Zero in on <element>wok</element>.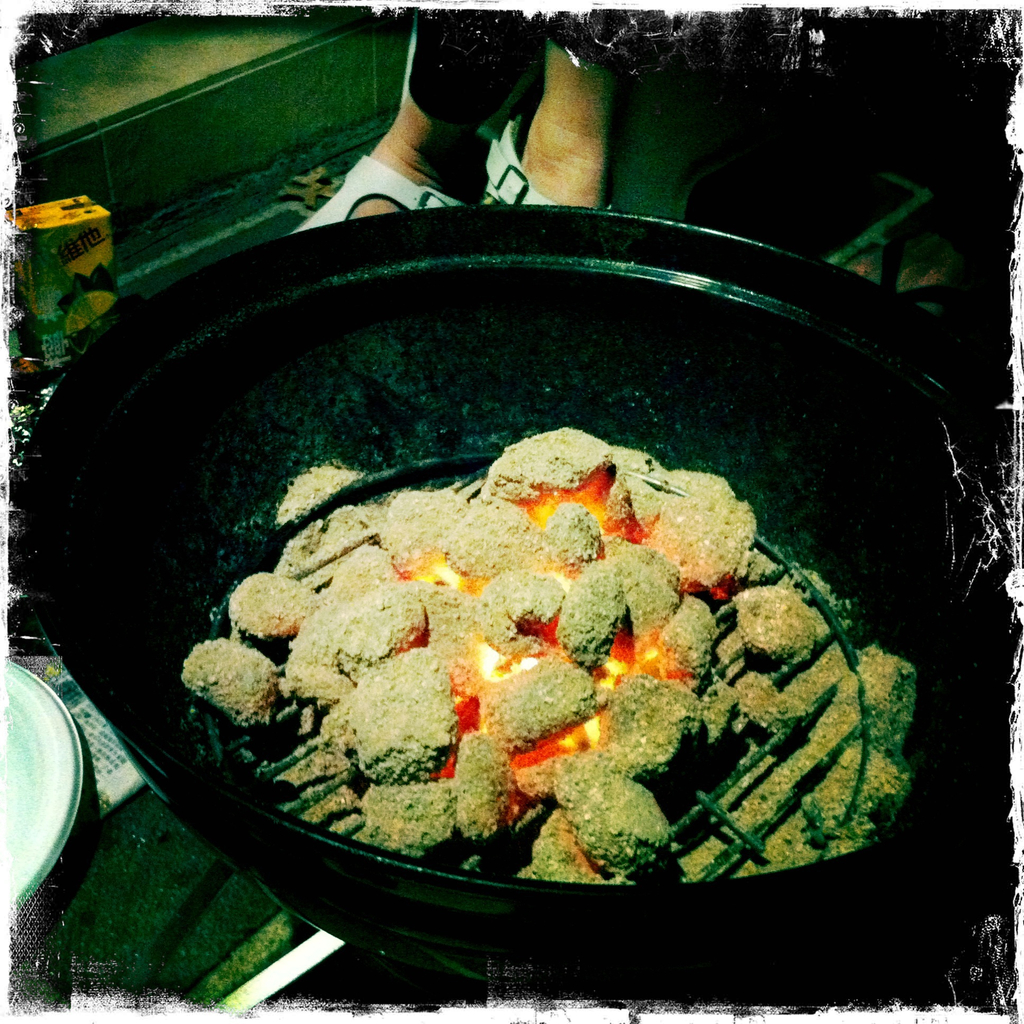
Zeroed in: crop(11, 199, 1023, 982).
